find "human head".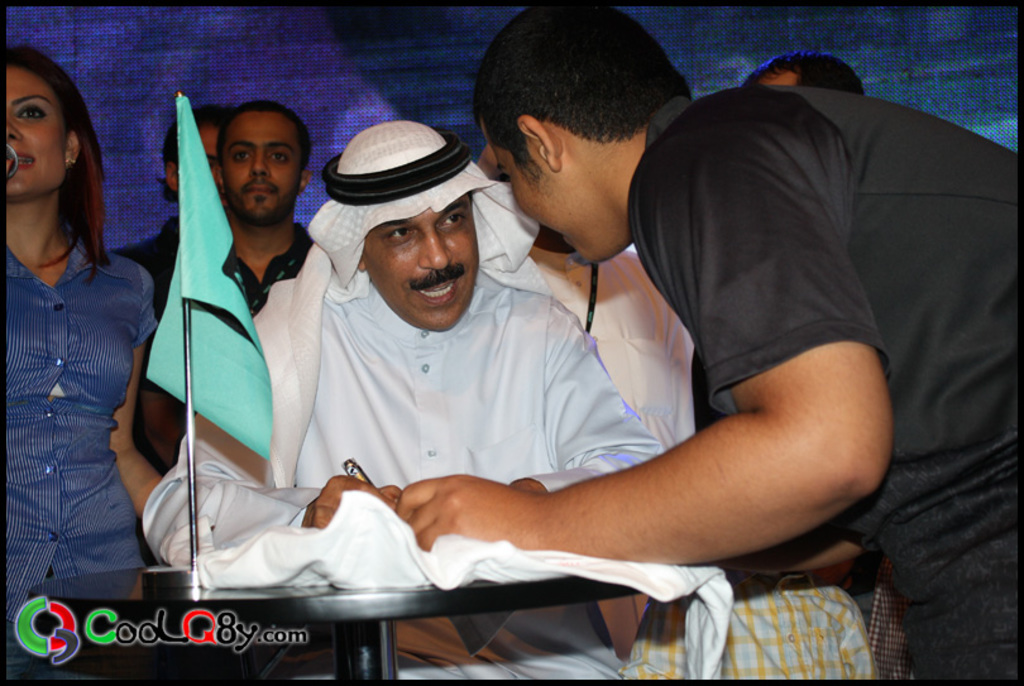
bbox=[470, 131, 570, 253].
